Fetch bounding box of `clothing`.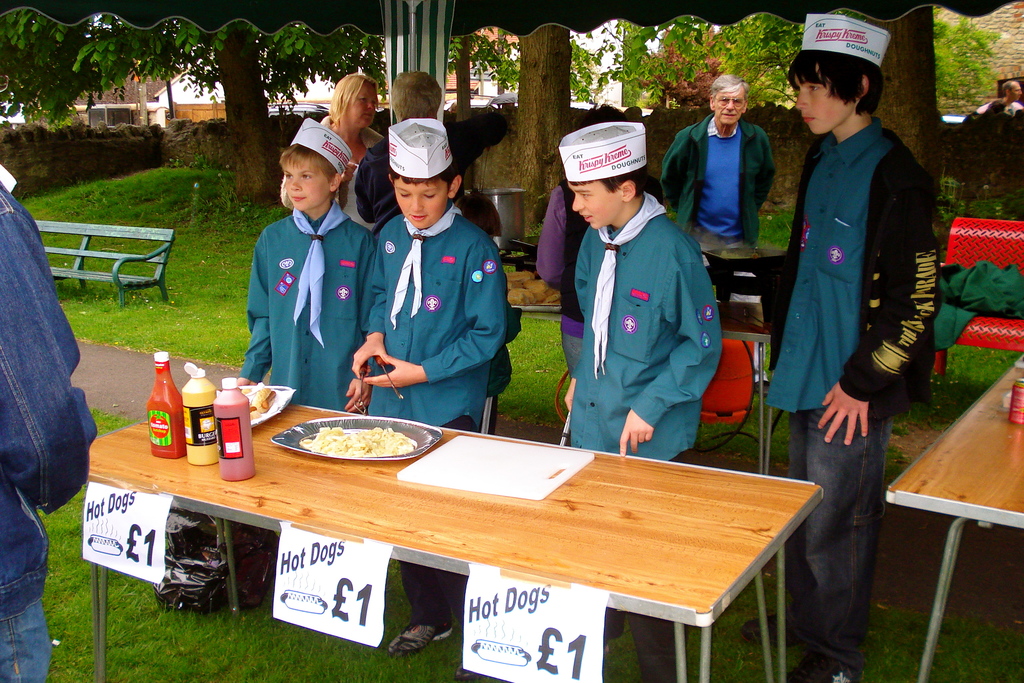
Bbox: bbox=[573, 181, 719, 682].
